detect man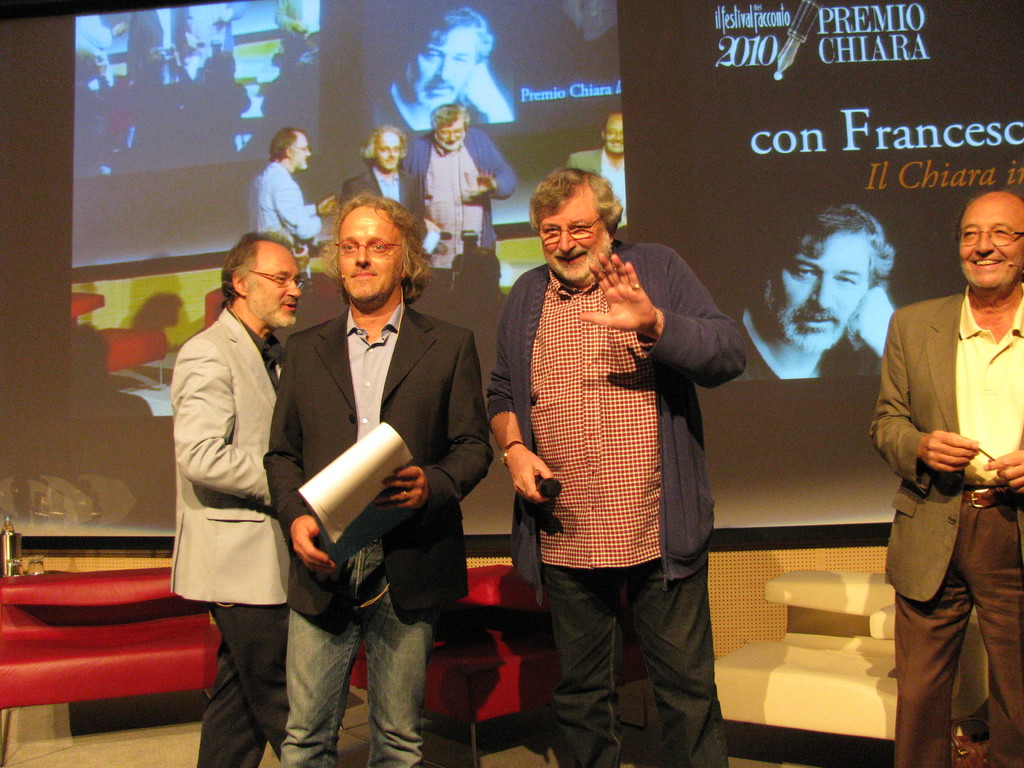
{"left": 730, "top": 201, "right": 908, "bottom": 383}
